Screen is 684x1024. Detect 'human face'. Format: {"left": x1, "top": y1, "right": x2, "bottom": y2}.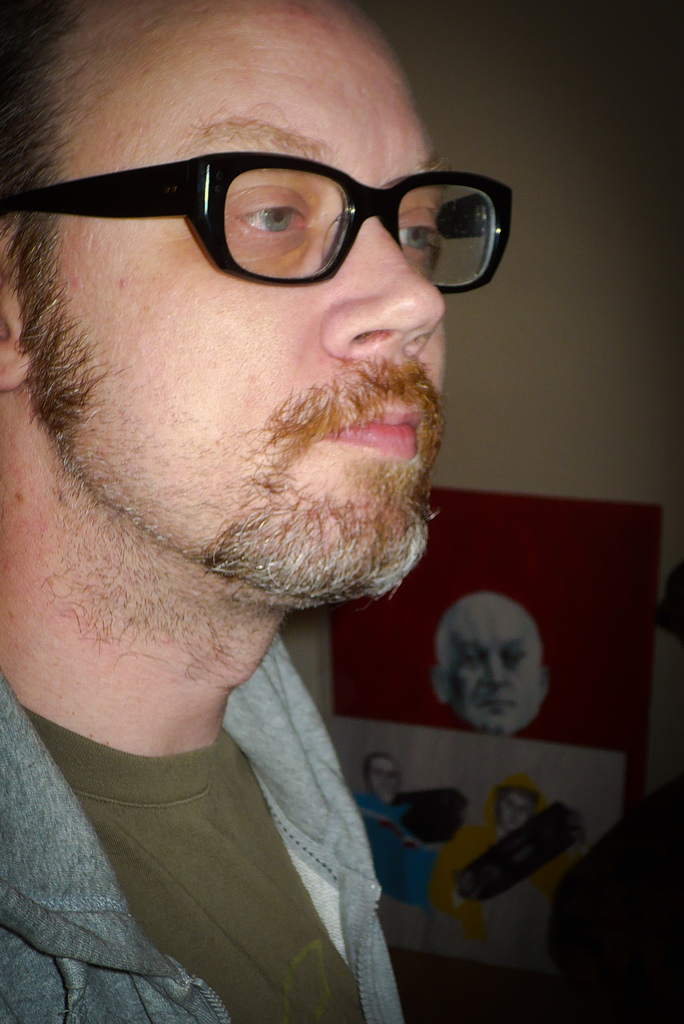
{"left": 22, "top": 0, "right": 450, "bottom": 610}.
